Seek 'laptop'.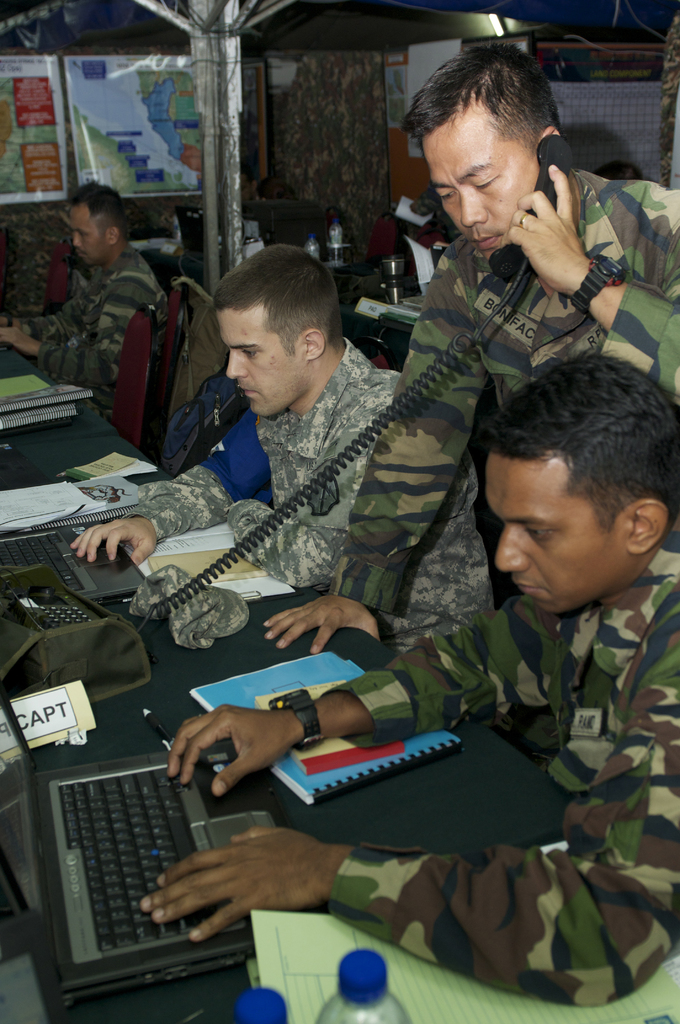
locate(0, 521, 146, 603).
